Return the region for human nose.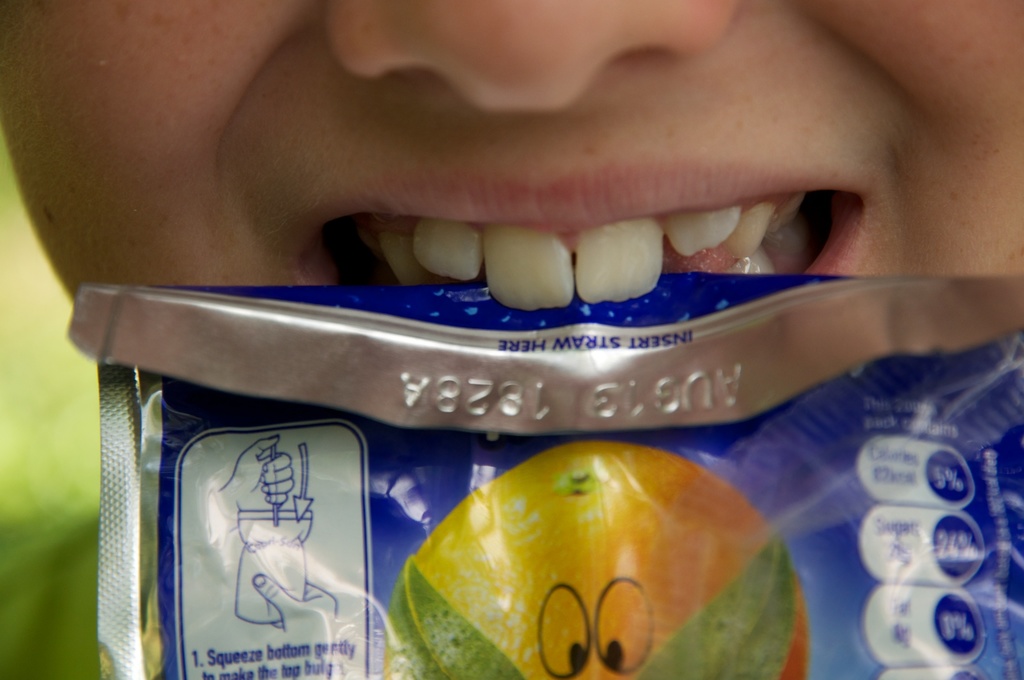
324/0/746/117.
